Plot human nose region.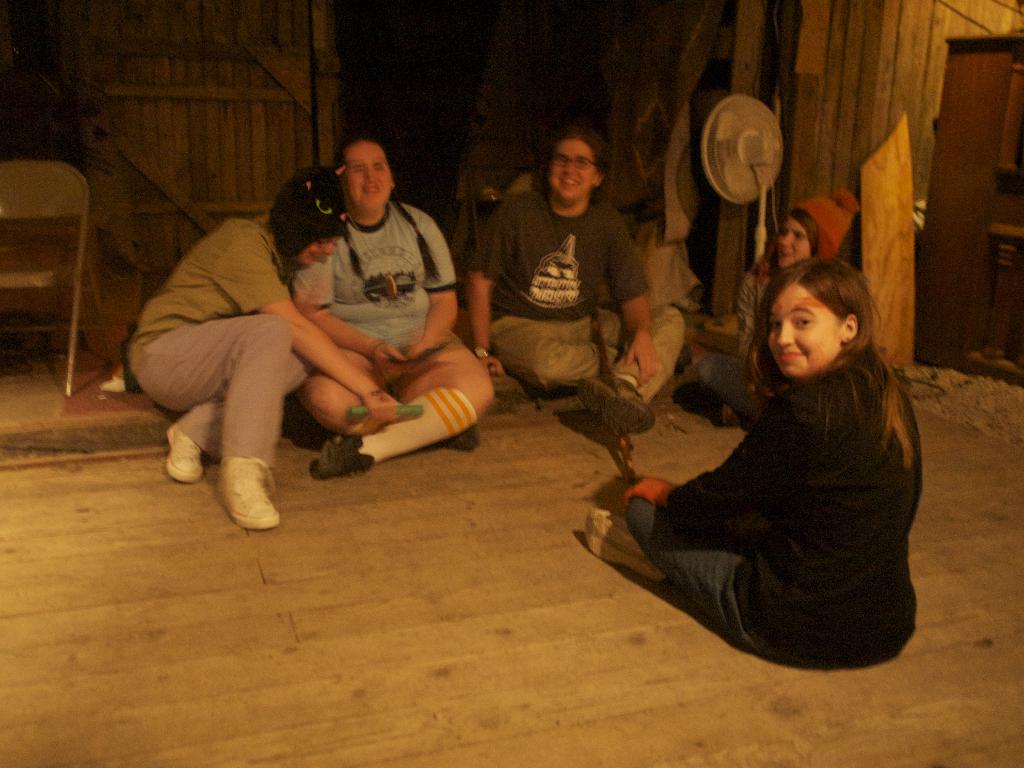
Plotted at (left=779, top=319, right=796, bottom=348).
